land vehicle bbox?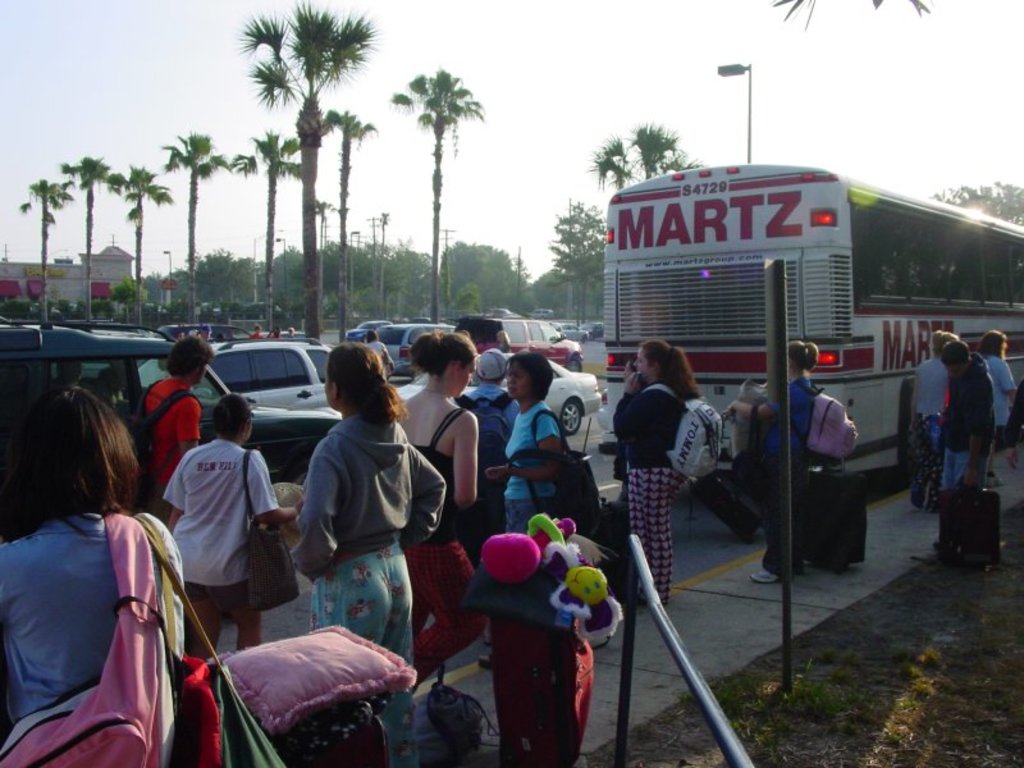
crop(155, 321, 252, 346)
